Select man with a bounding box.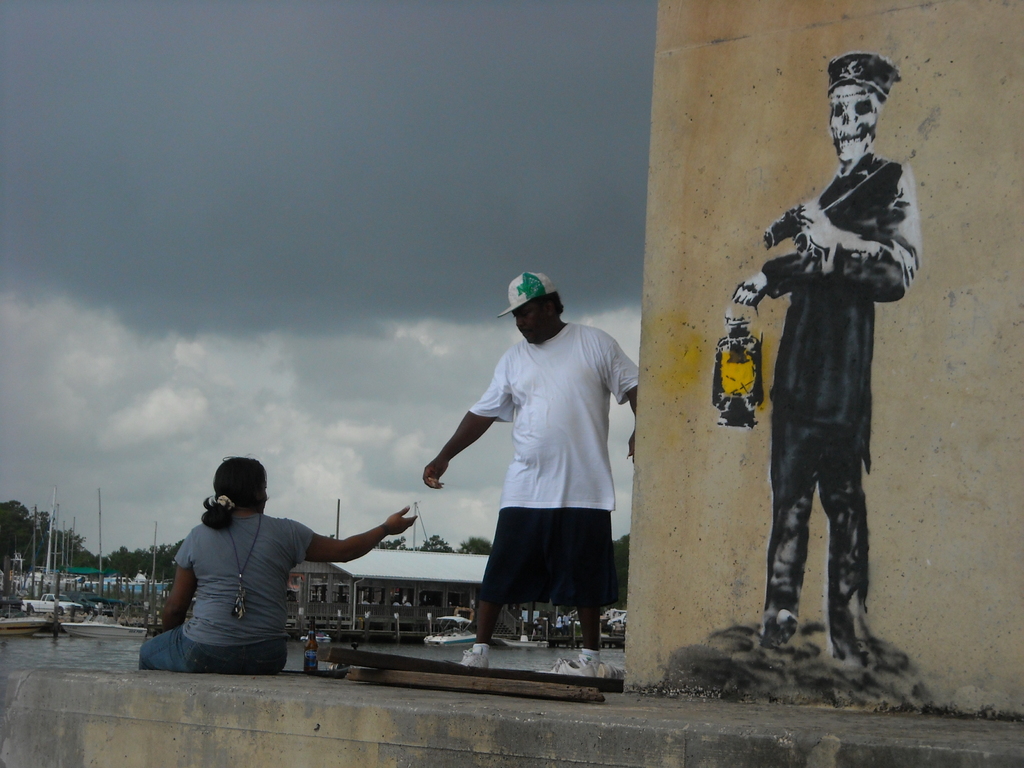
l=421, t=273, r=638, b=678.
